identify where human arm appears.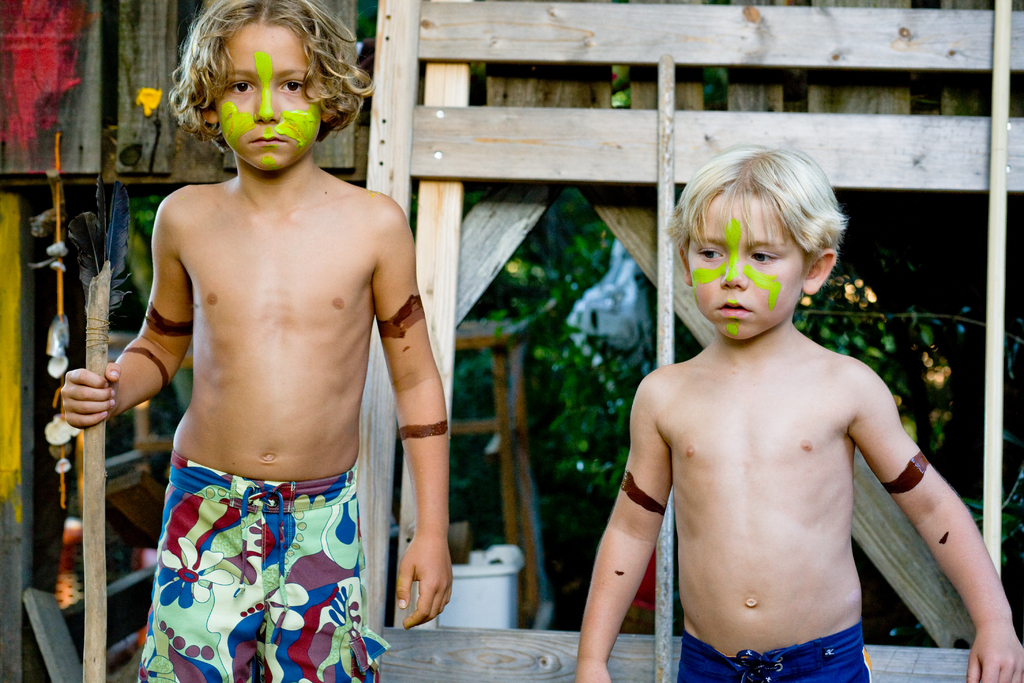
Appears at 588, 409, 686, 682.
